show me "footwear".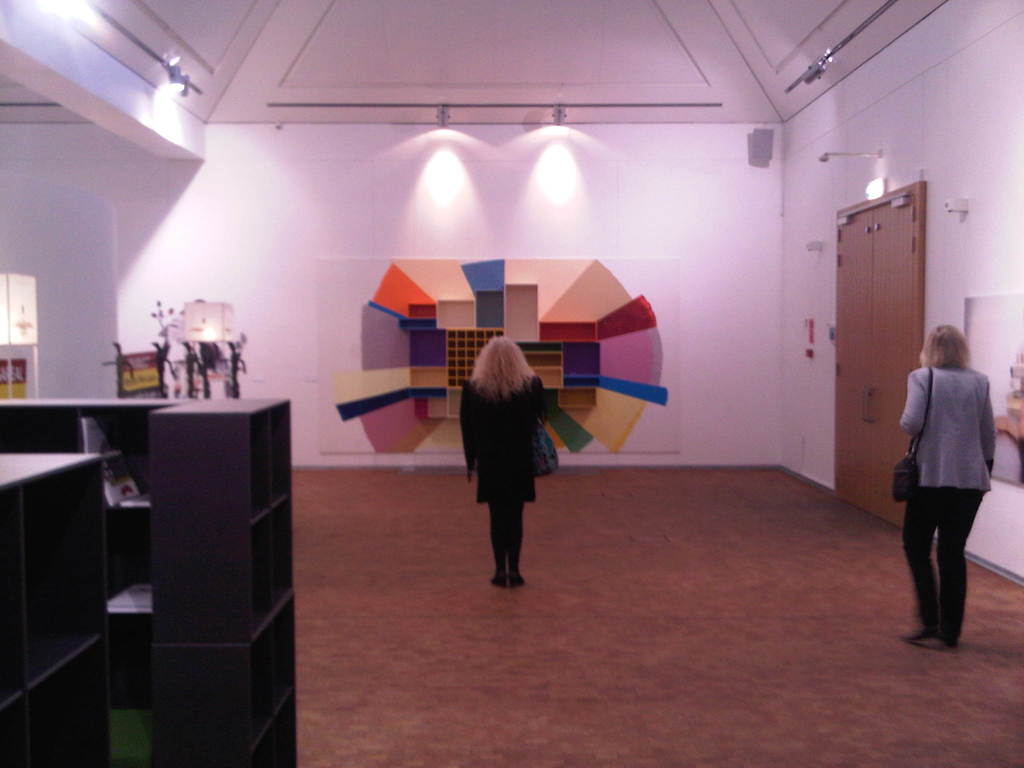
"footwear" is here: box(511, 573, 525, 586).
